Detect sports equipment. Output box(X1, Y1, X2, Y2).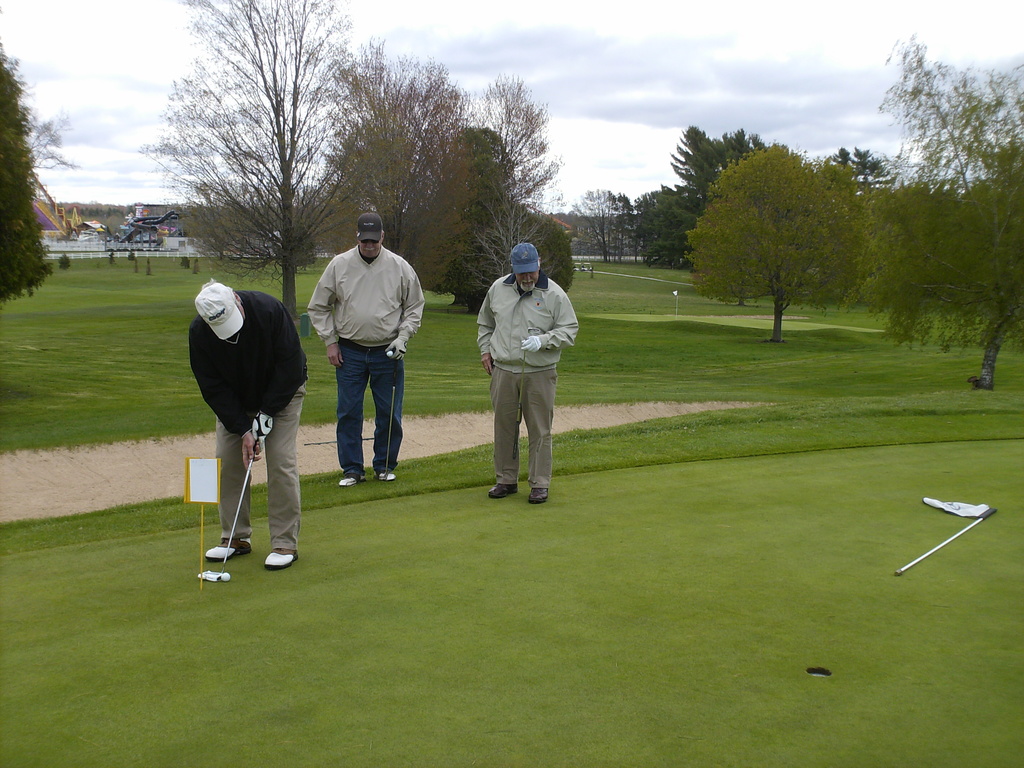
box(514, 336, 535, 452).
